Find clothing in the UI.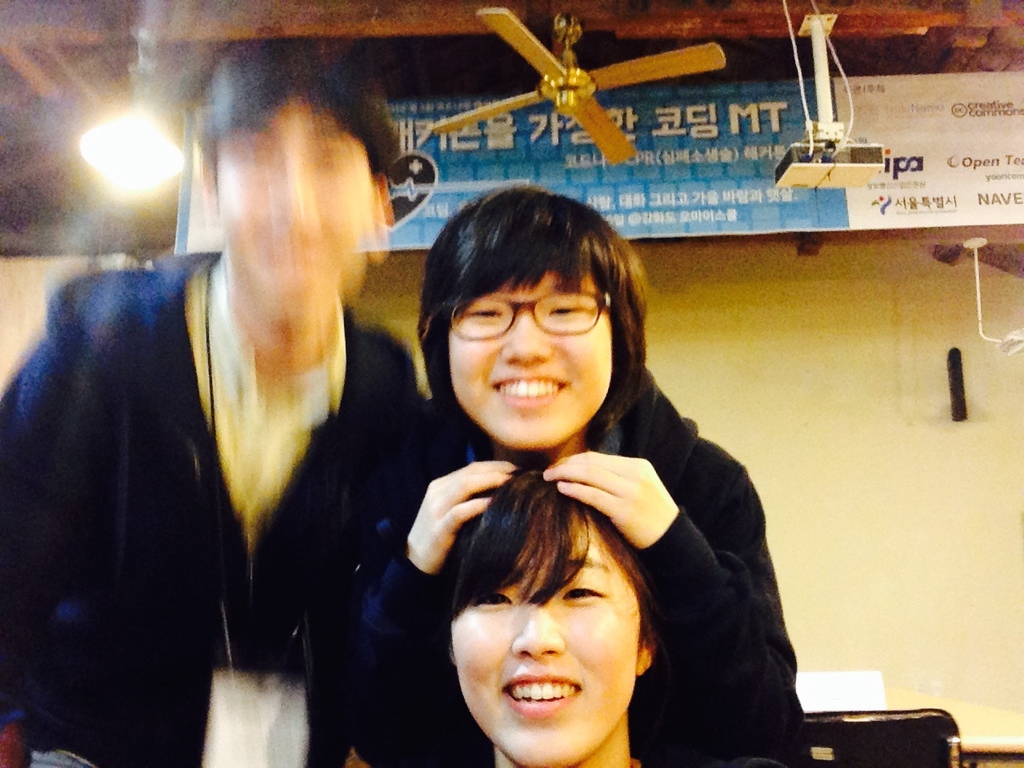
UI element at (x1=16, y1=166, x2=399, y2=730).
